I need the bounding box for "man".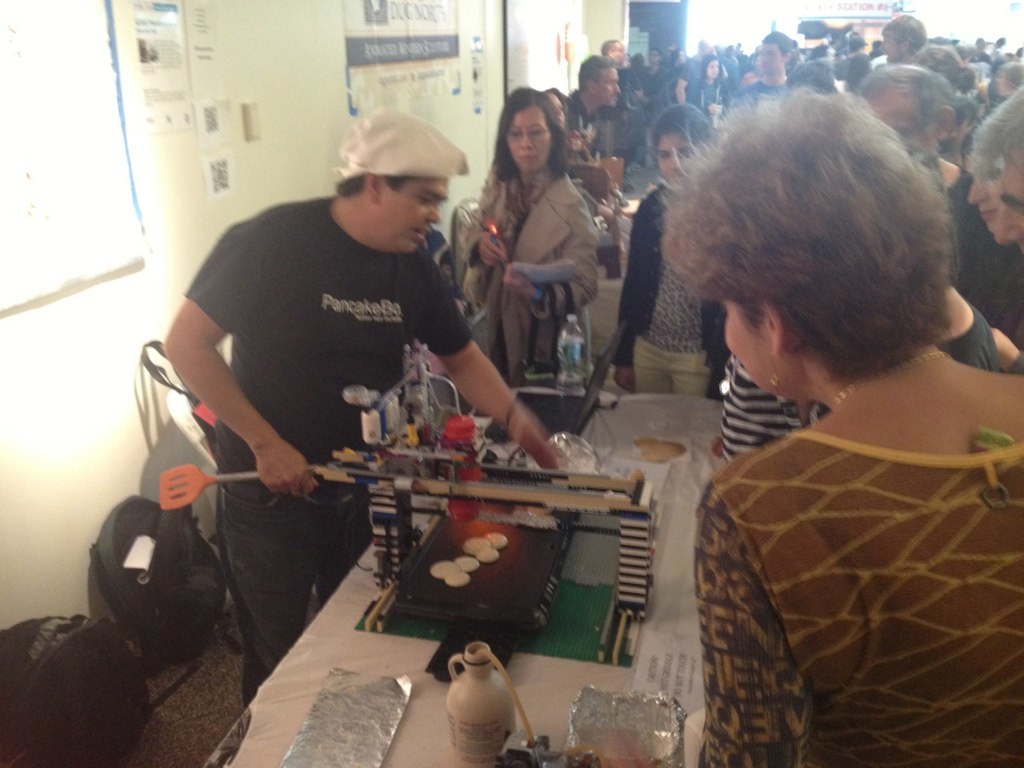
Here it is: crop(855, 55, 1009, 322).
